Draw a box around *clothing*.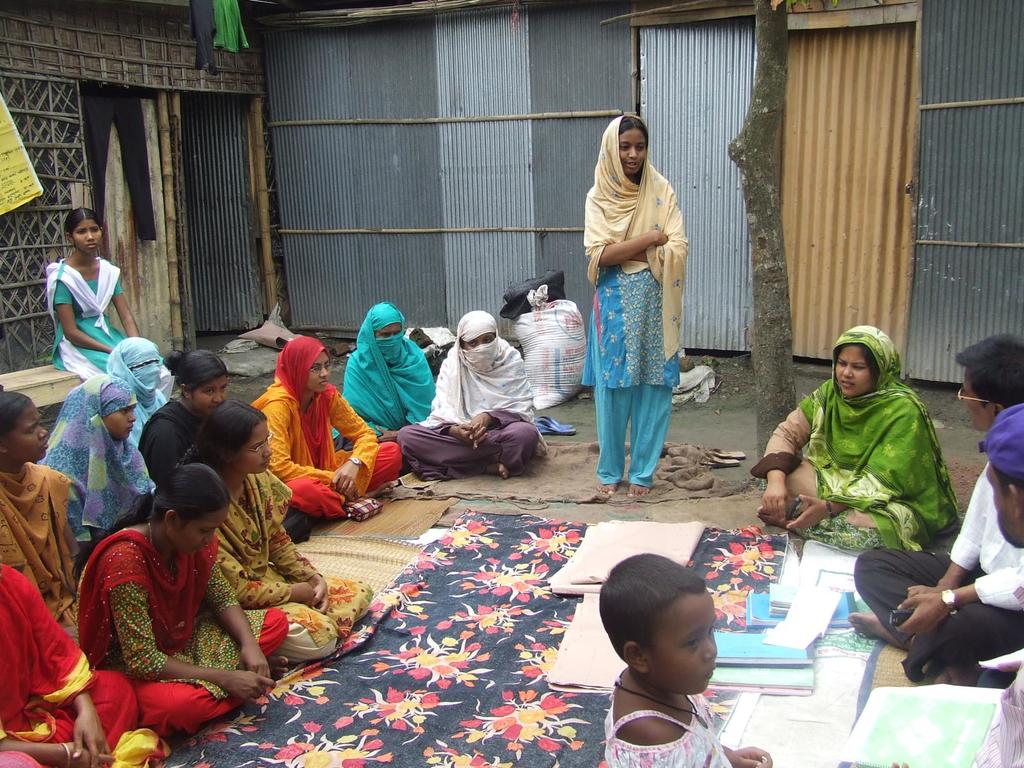
[212,467,371,657].
